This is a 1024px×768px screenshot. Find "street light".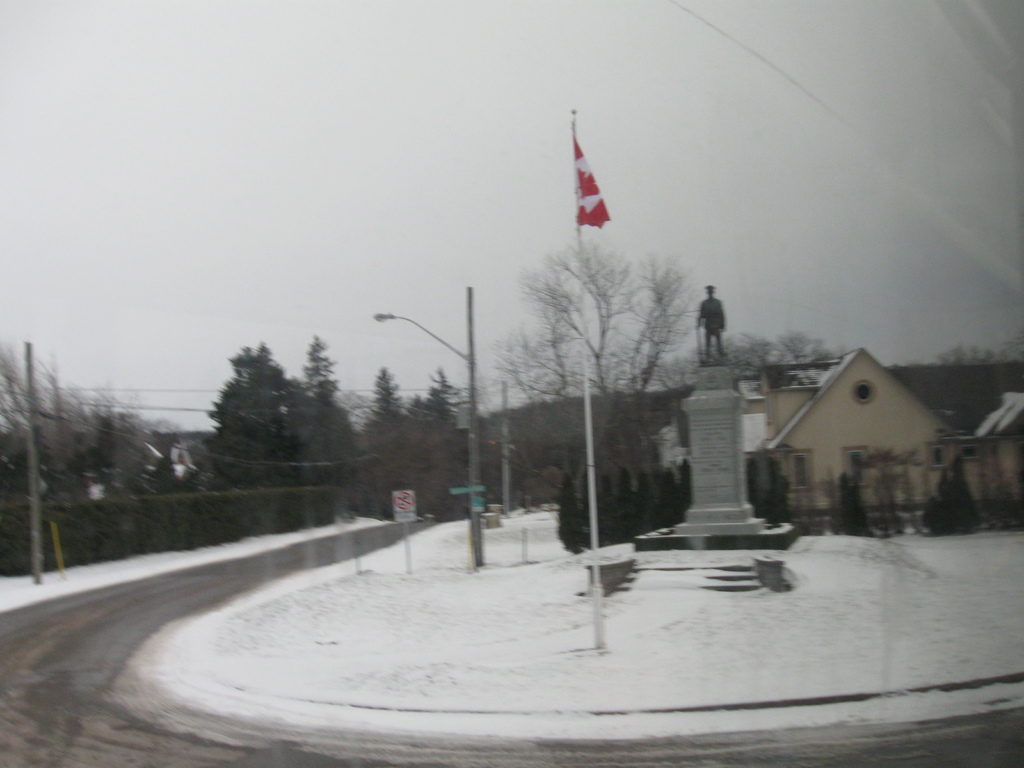
Bounding box: bbox=[360, 253, 502, 516].
